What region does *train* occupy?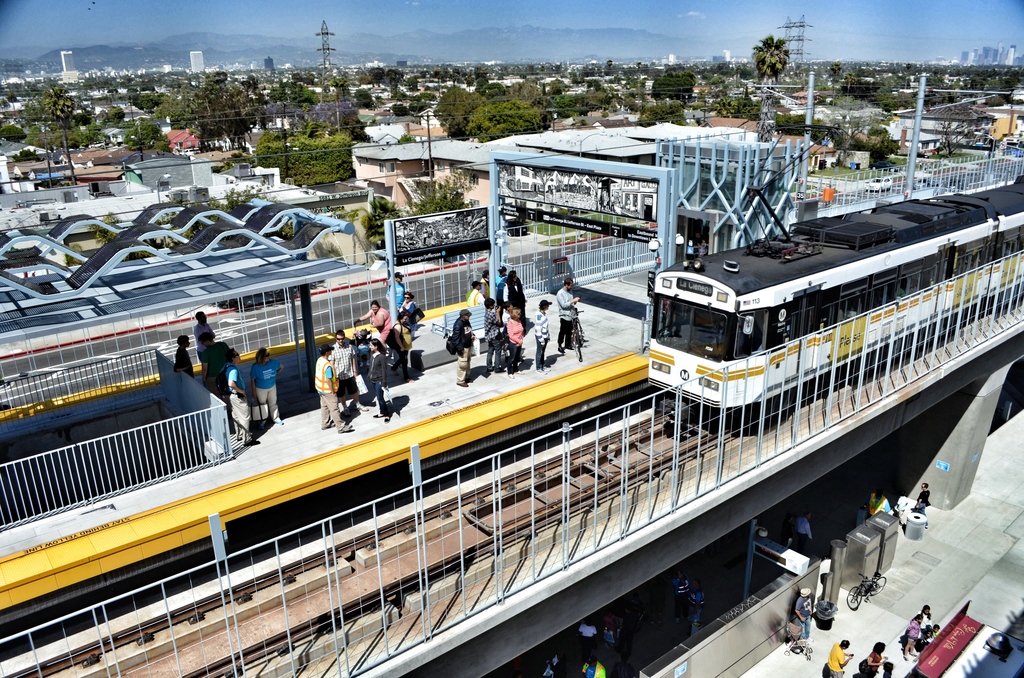
648,177,1023,433.
